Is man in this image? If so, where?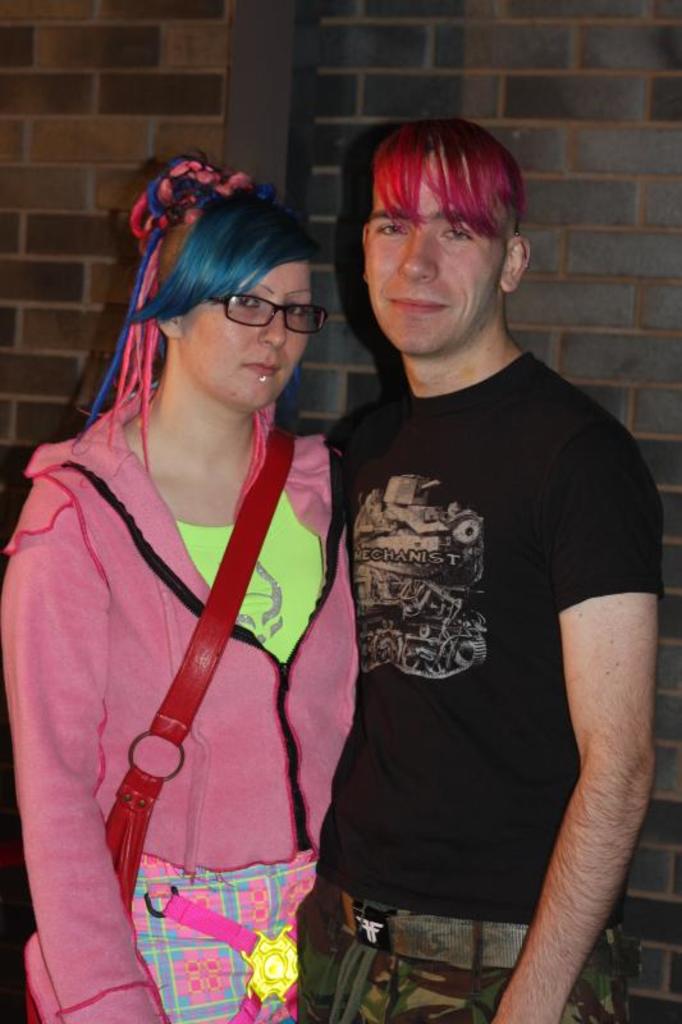
Yes, at [x1=305, y1=113, x2=668, y2=1023].
